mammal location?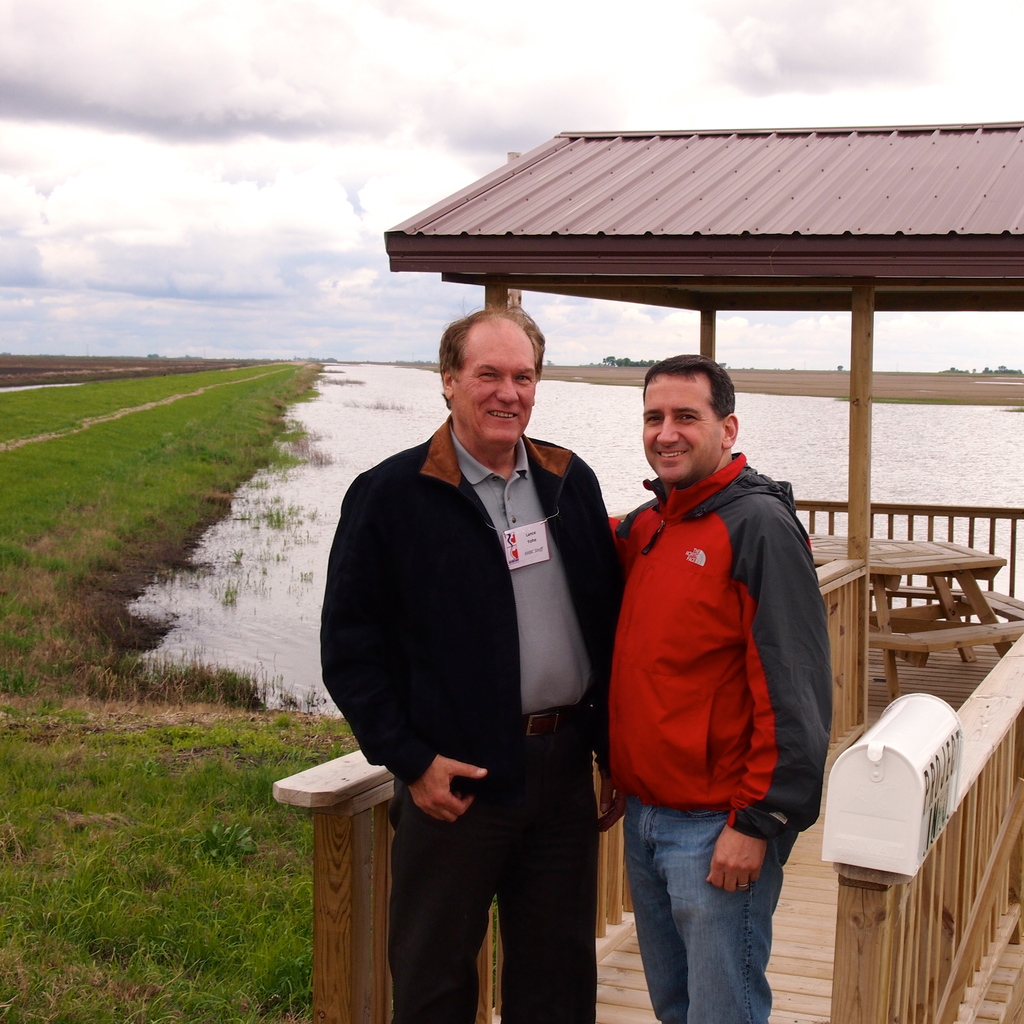
select_region(604, 350, 829, 1023)
